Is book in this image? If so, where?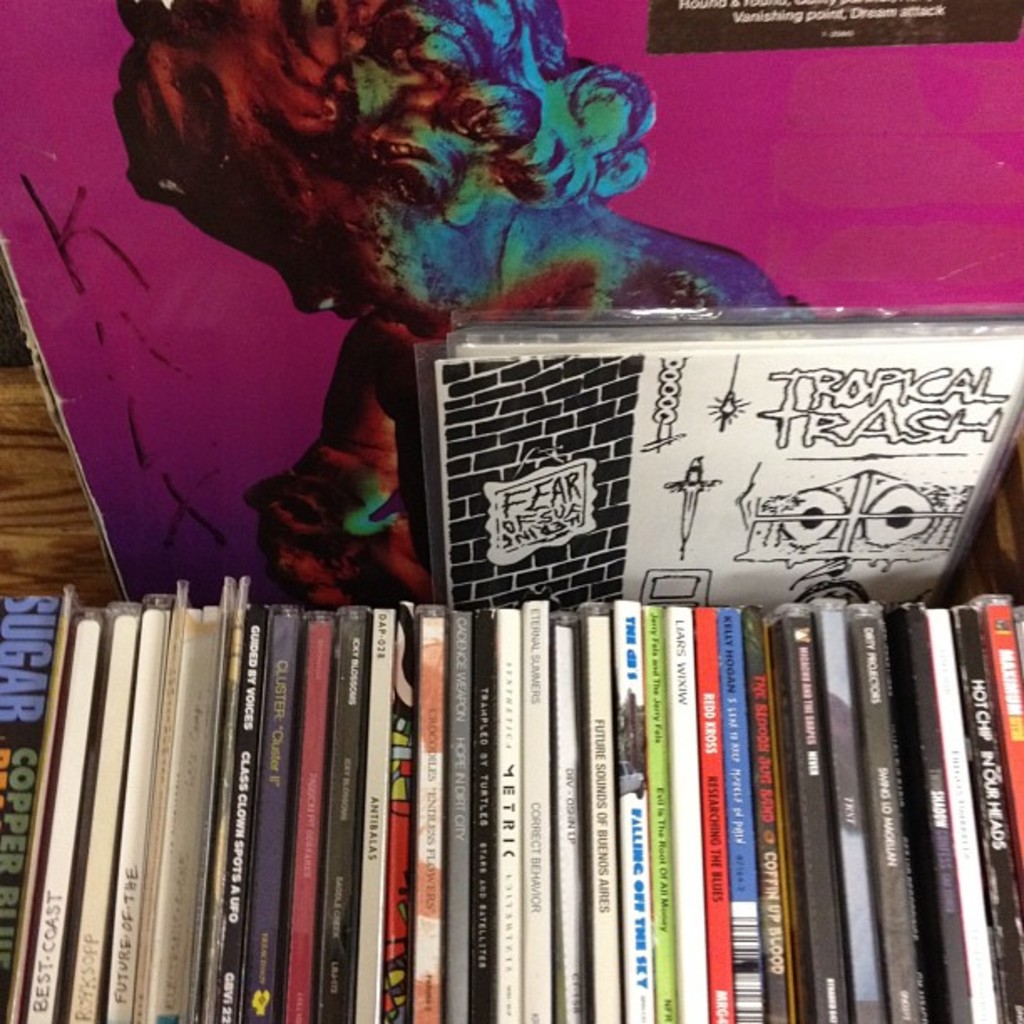
Yes, at box=[0, 601, 59, 1022].
